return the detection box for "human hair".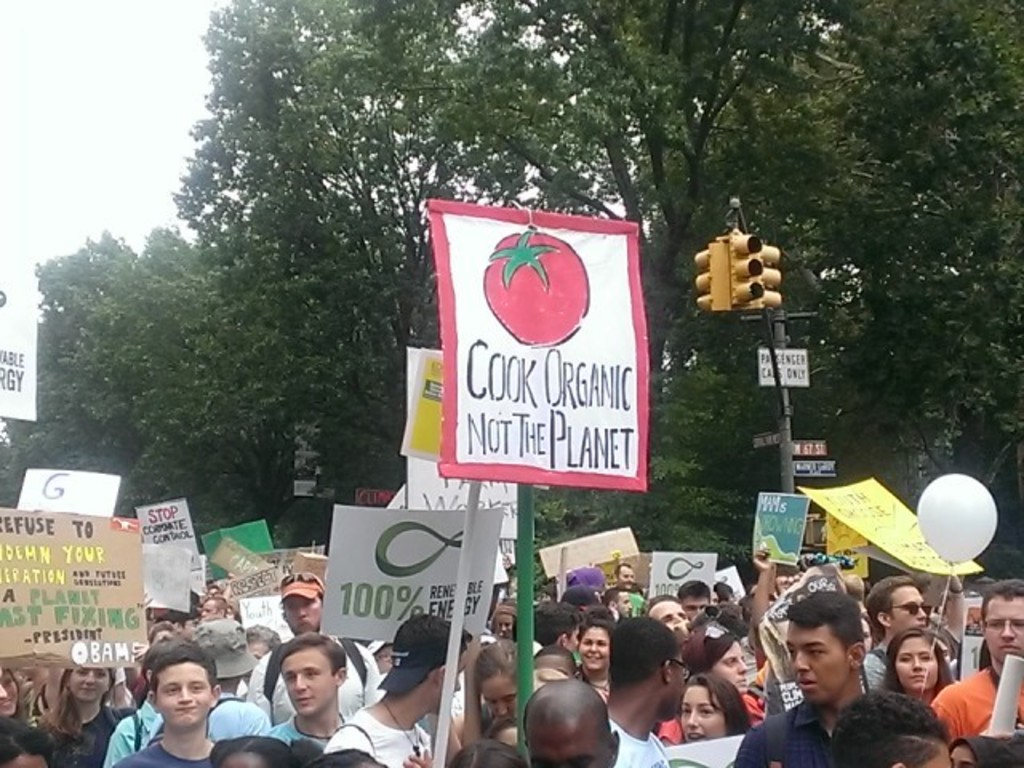
<bbox>277, 632, 347, 677</bbox>.
